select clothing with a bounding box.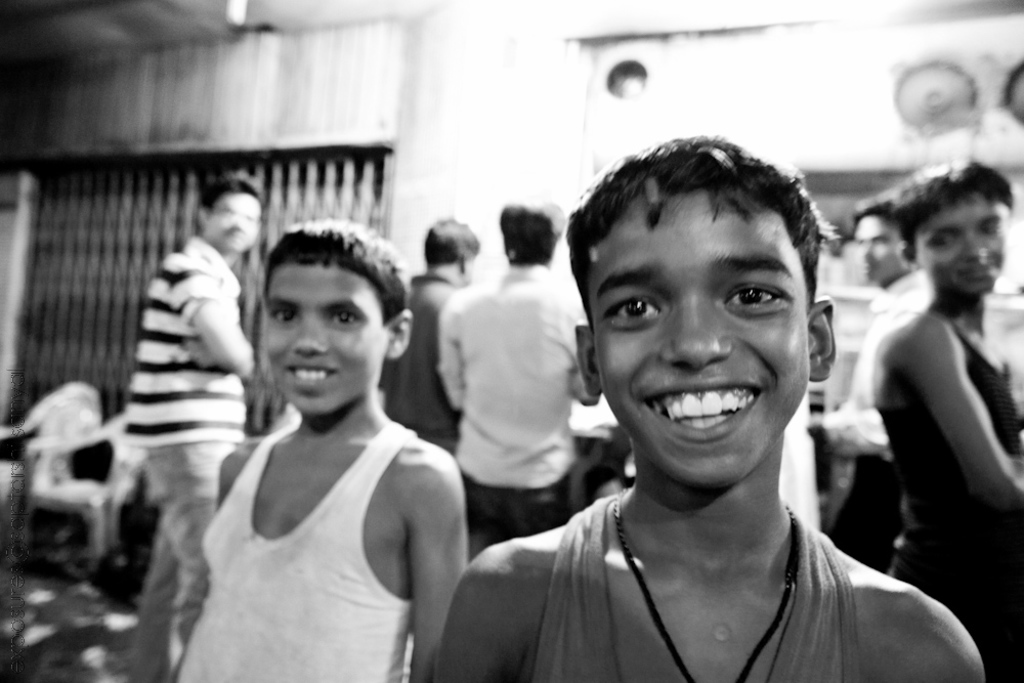
(x1=433, y1=257, x2=585, y2=554).
